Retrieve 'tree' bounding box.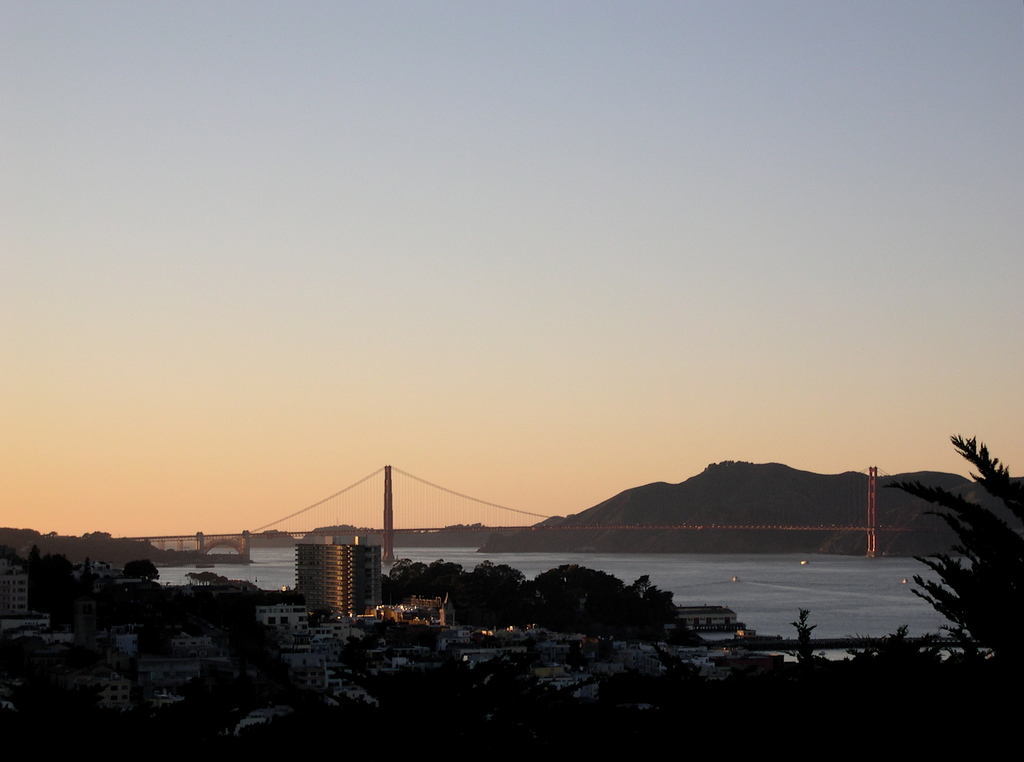
Bounding box: Rect(81, 561, 95, 619).
